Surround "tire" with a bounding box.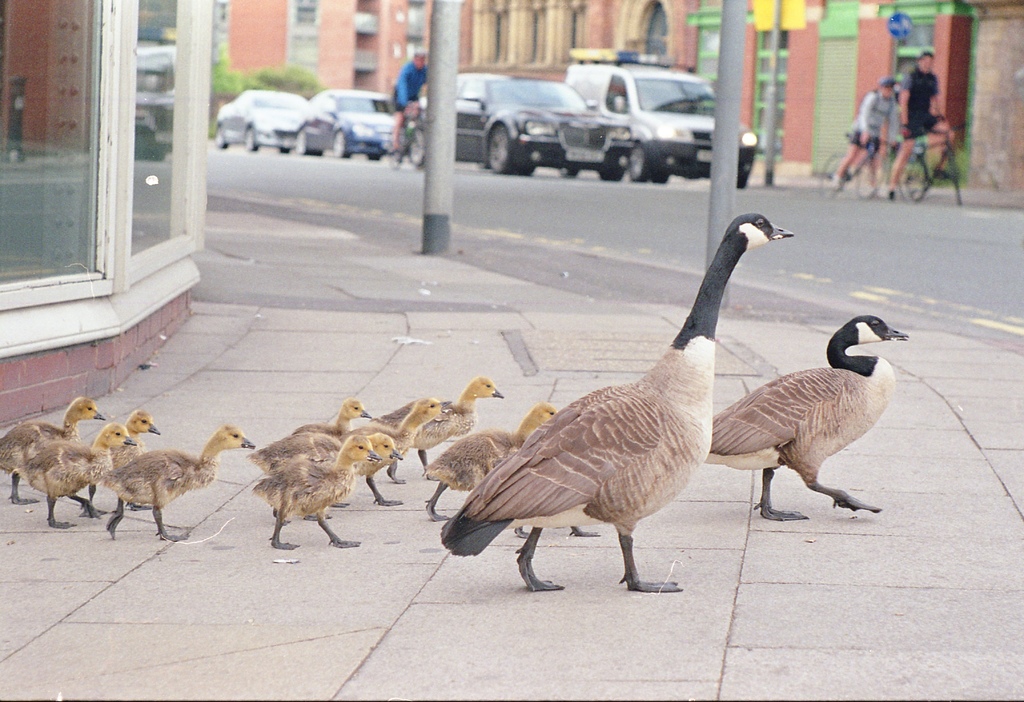
box(333, 129, 350, 157).
